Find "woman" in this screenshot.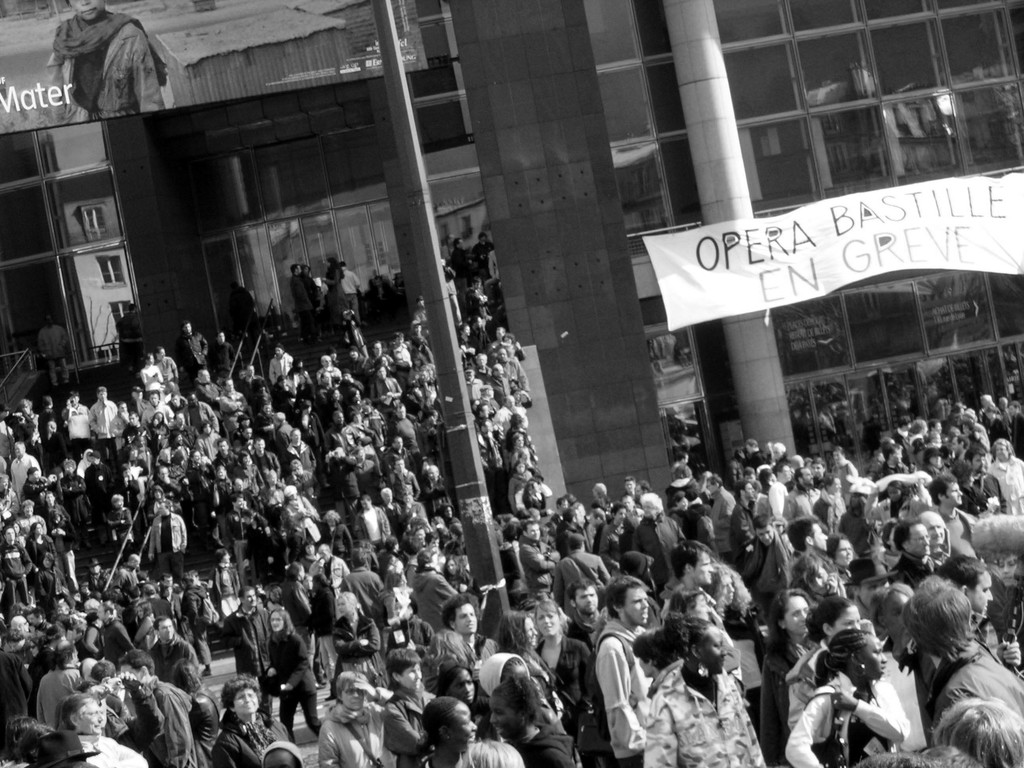
The bounding box for "woman" is <bbox>439, 552, 479, 593</bbox>.
